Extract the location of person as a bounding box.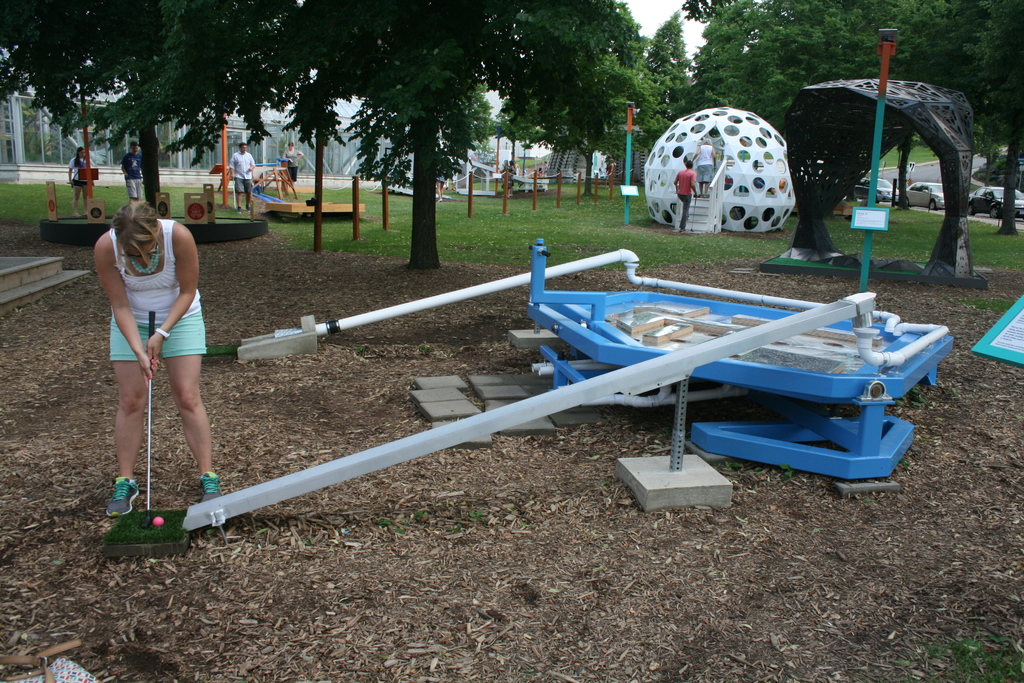
(120,138,144,202).
